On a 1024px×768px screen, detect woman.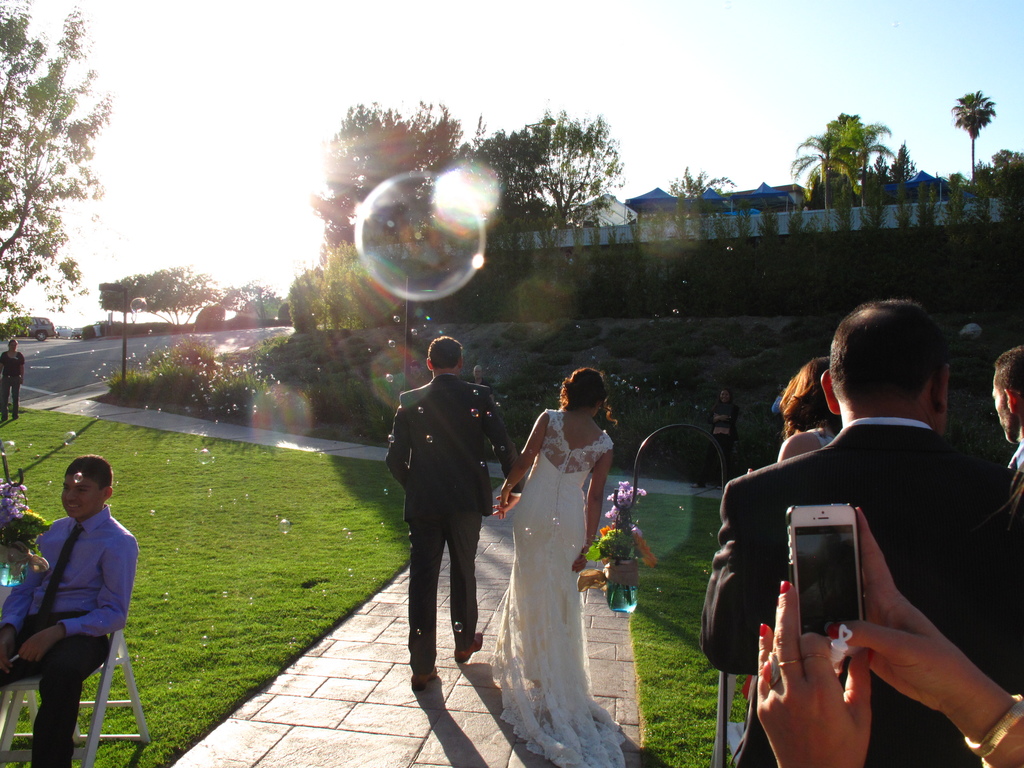
[left=0, top=339, right=25, bottom=423].
